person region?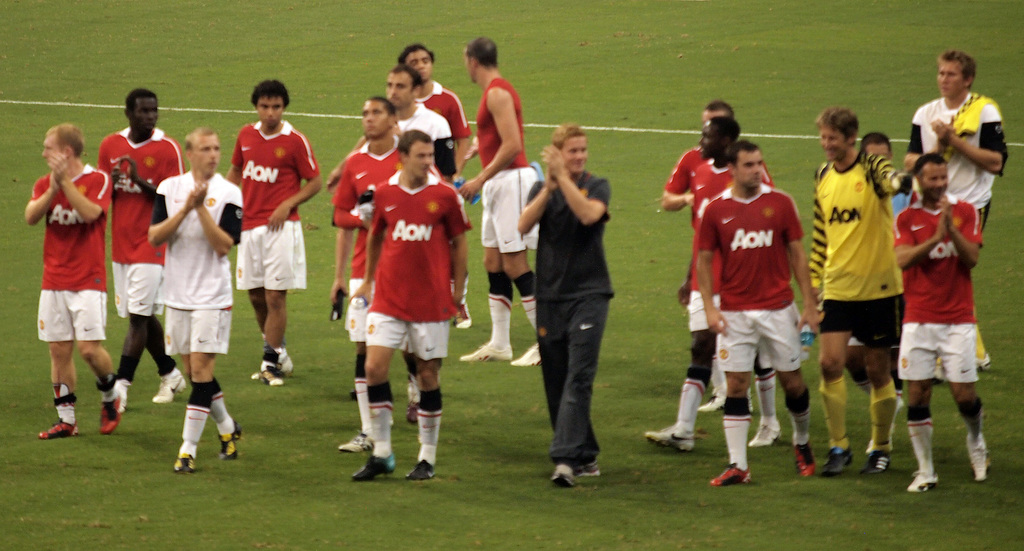
904 49 996 235
